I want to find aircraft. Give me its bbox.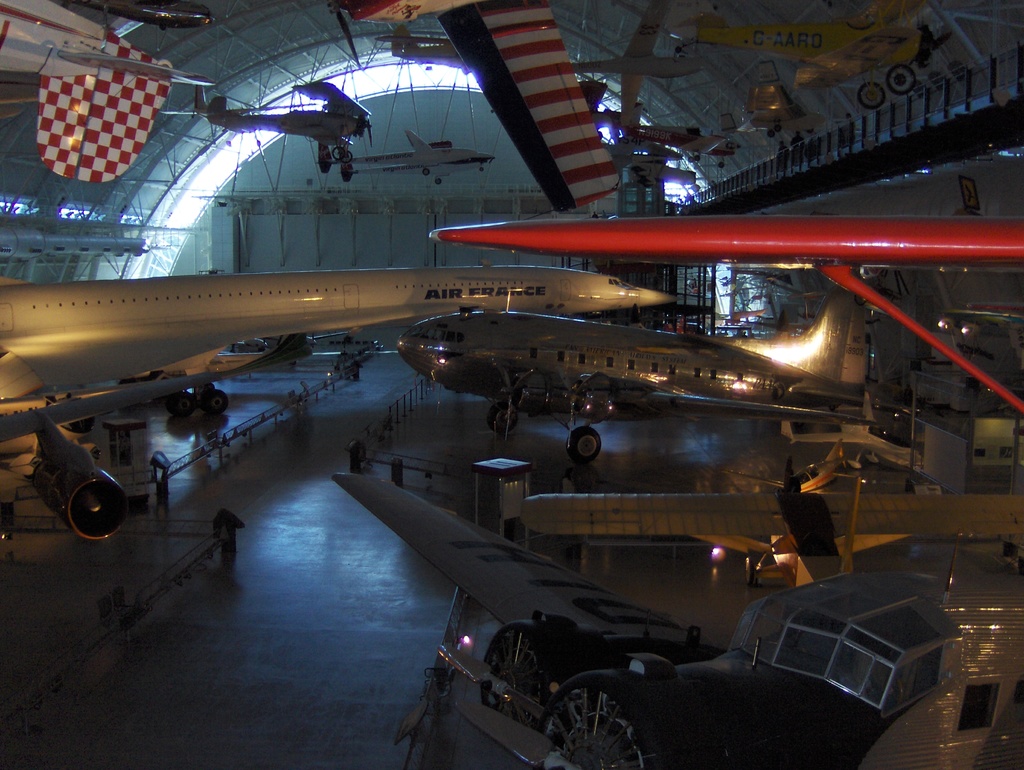
crop(138, 330, 318, 422).
